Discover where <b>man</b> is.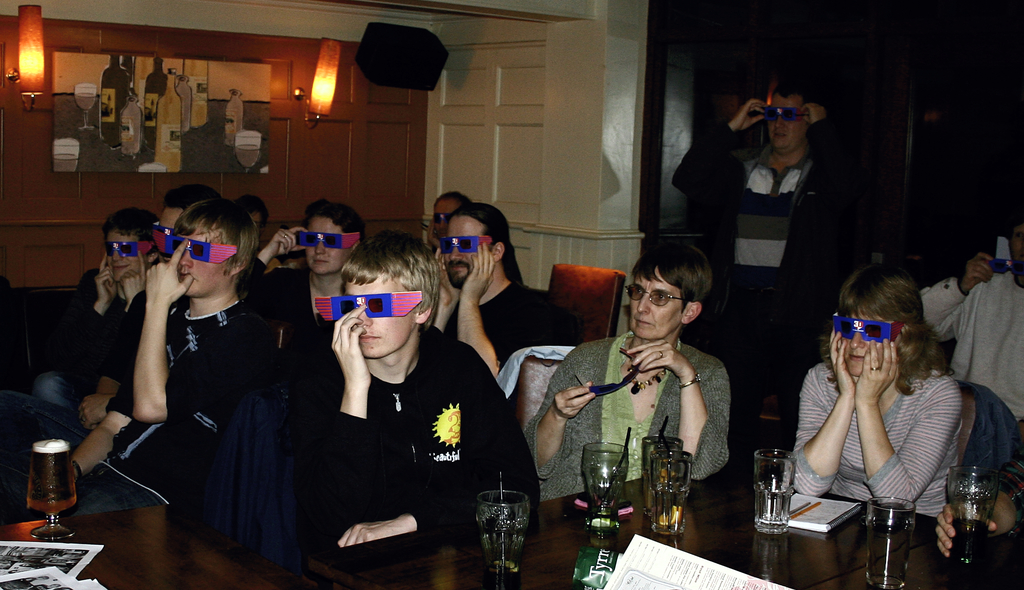
Discovered at BBox(72, 199, 274, 518).
